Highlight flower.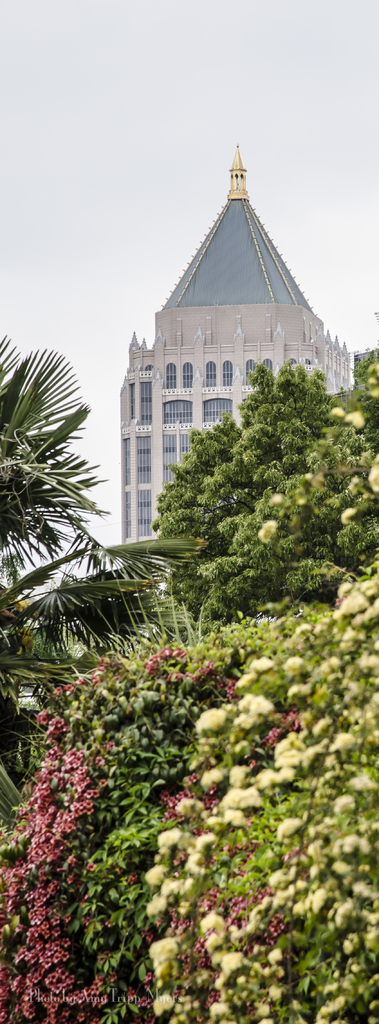
Highlighted region: region(347, 409, 371, 428).
